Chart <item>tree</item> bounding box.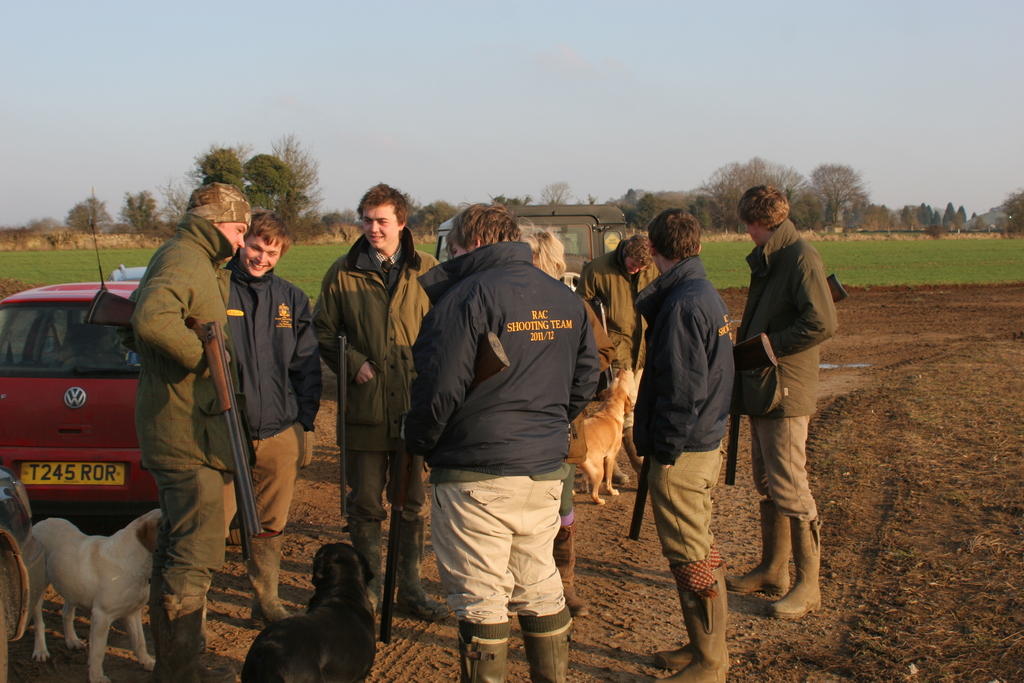
Charted: (64,193,113,240).
